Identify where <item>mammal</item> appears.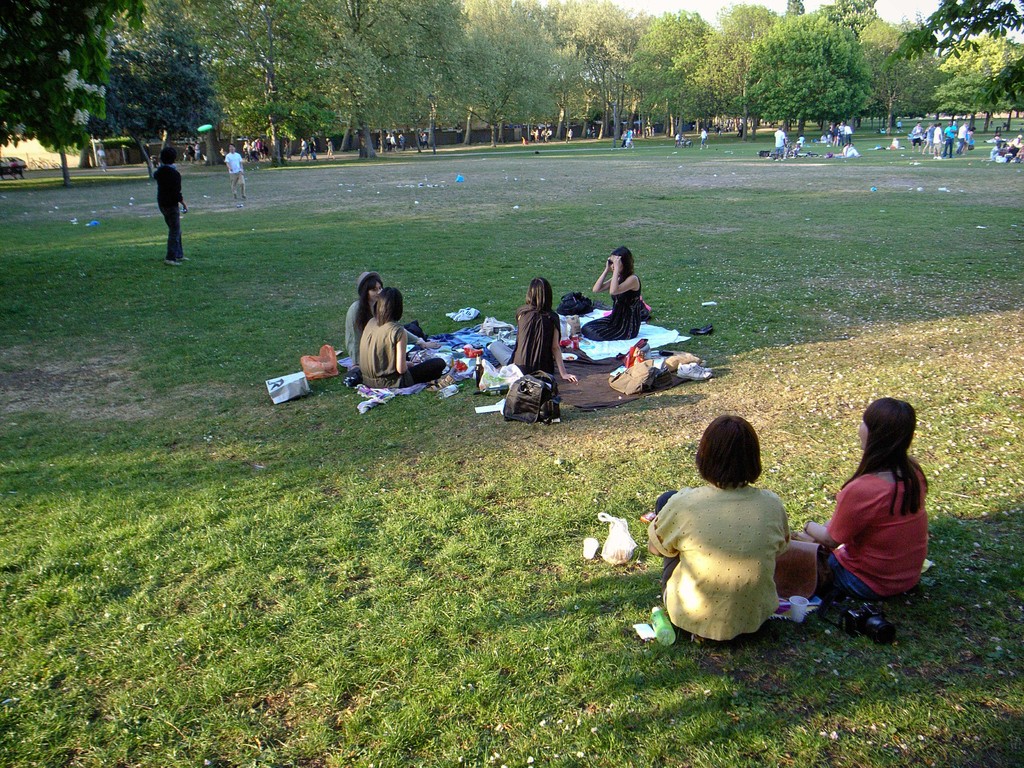
Appears at <box>150,149,190,263</box>.
